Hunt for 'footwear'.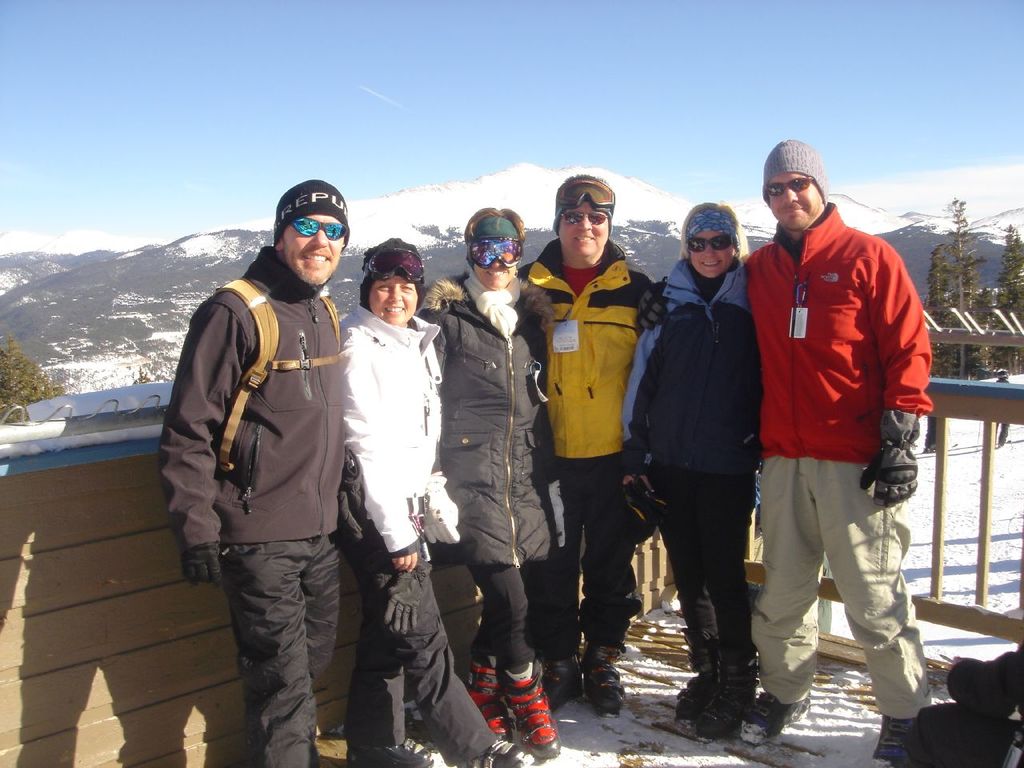
Hunted down at select_region(877, 715, 911, 767).
